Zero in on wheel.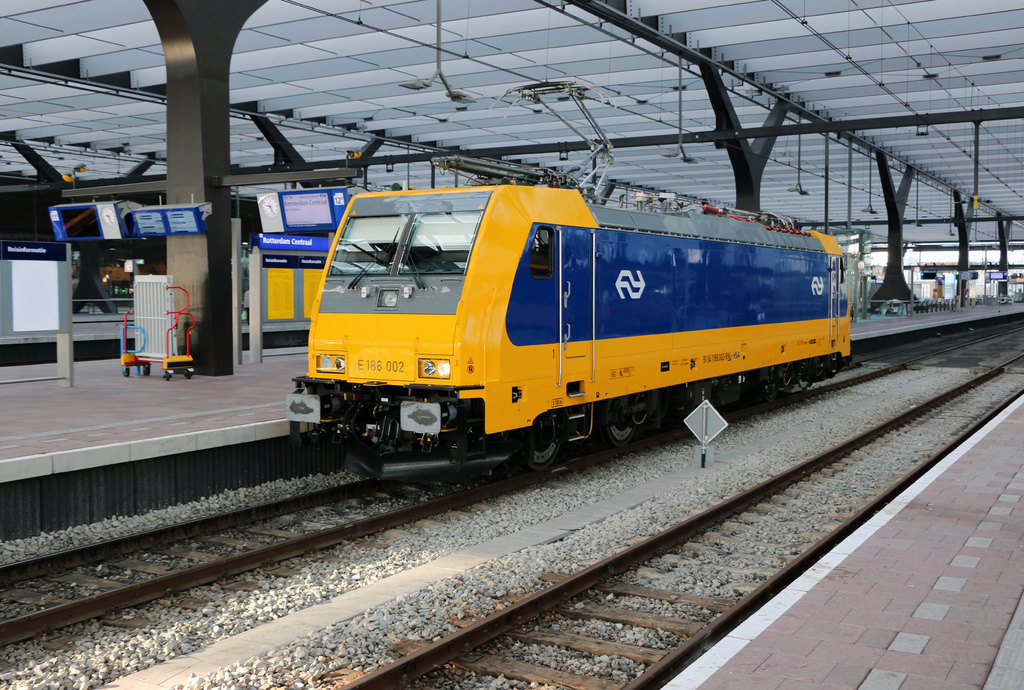
Zeroed in: <box>604,407,635,448</box>.
